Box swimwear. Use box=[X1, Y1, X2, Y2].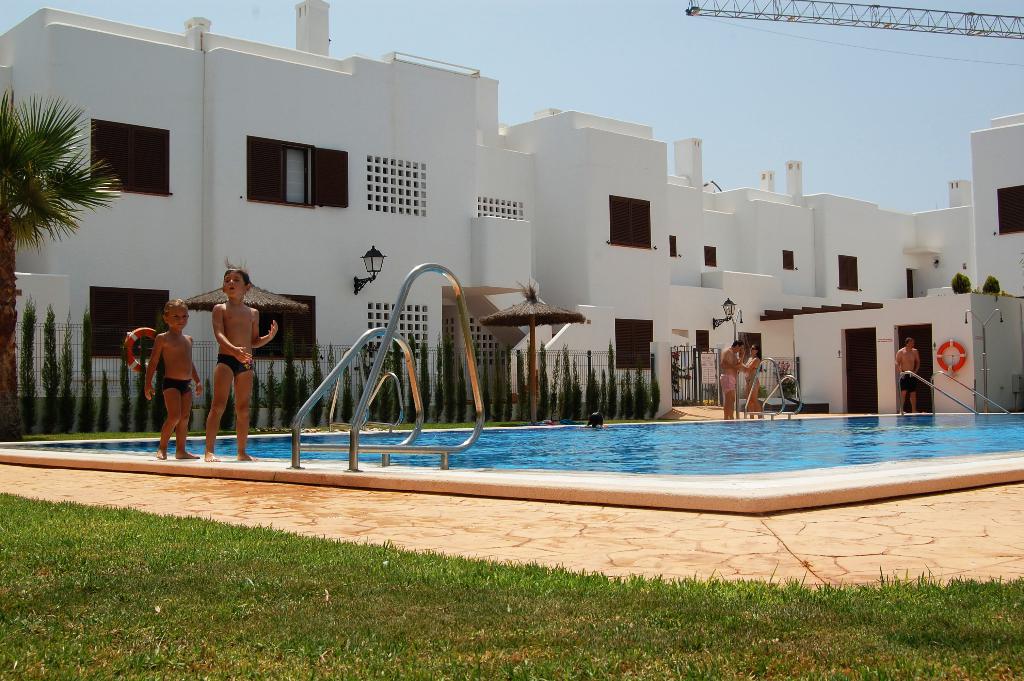
box=[163, 379, 190, 391].
